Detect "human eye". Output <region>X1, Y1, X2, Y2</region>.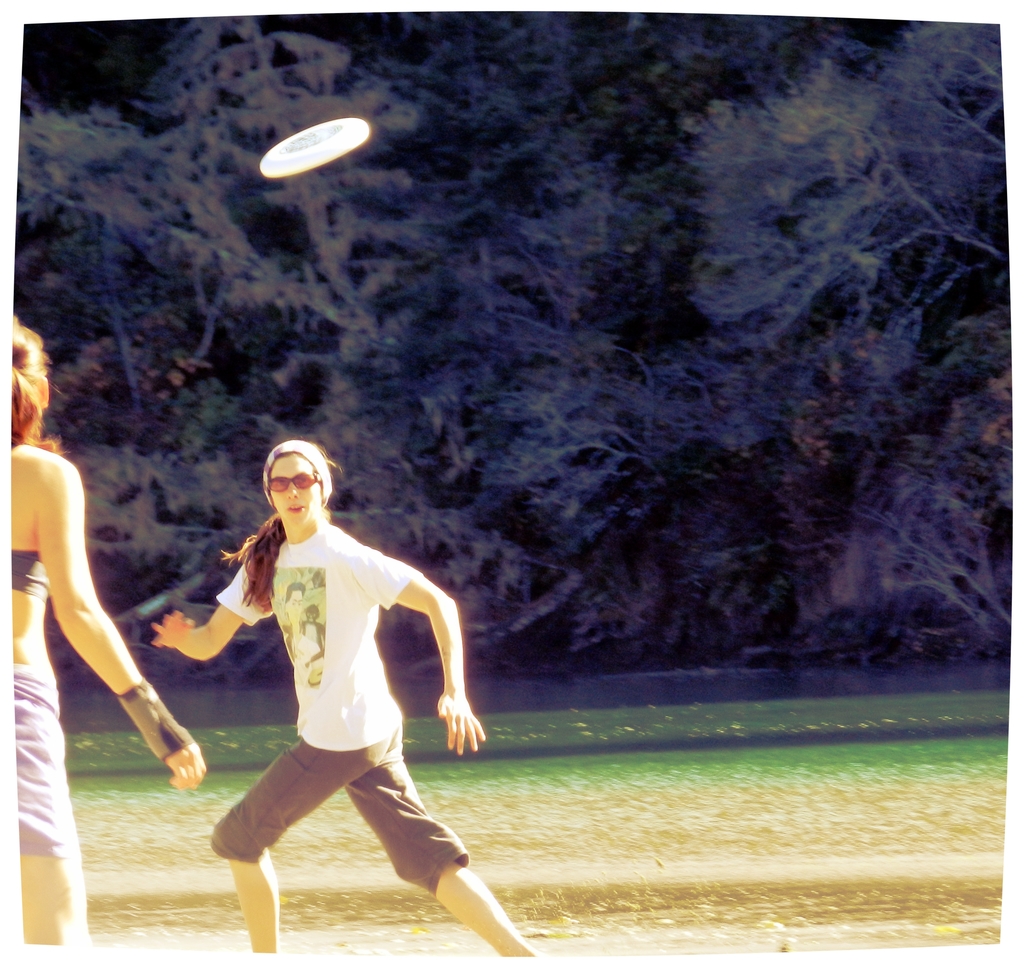
<region>294, 475, 314, 489</region>.
